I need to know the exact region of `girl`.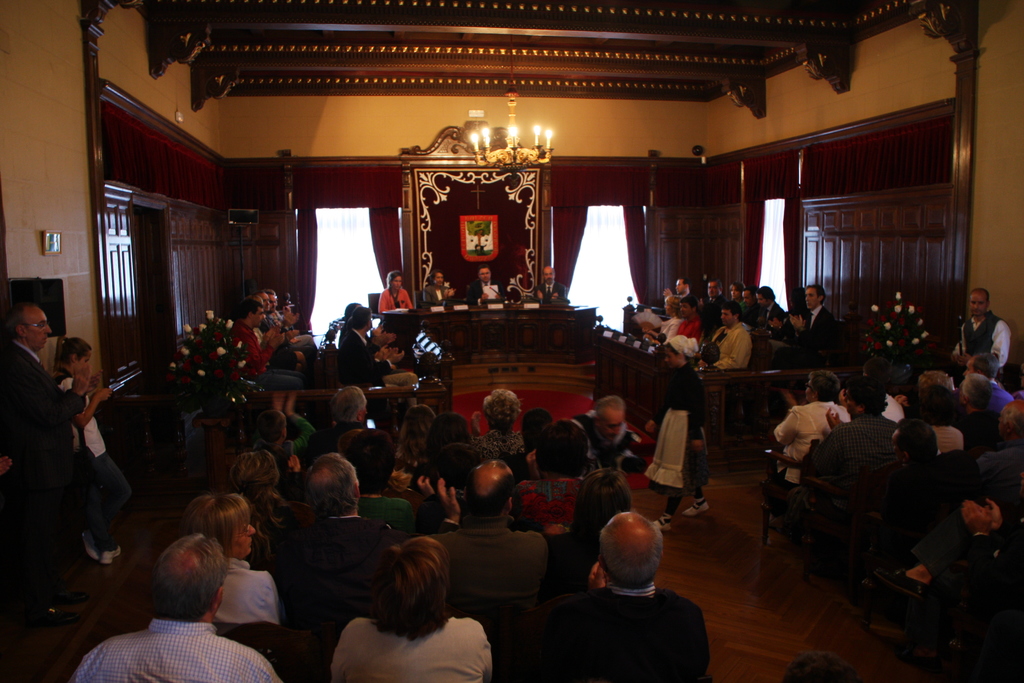
Region: l=332, t=536, r=495, b=682.
